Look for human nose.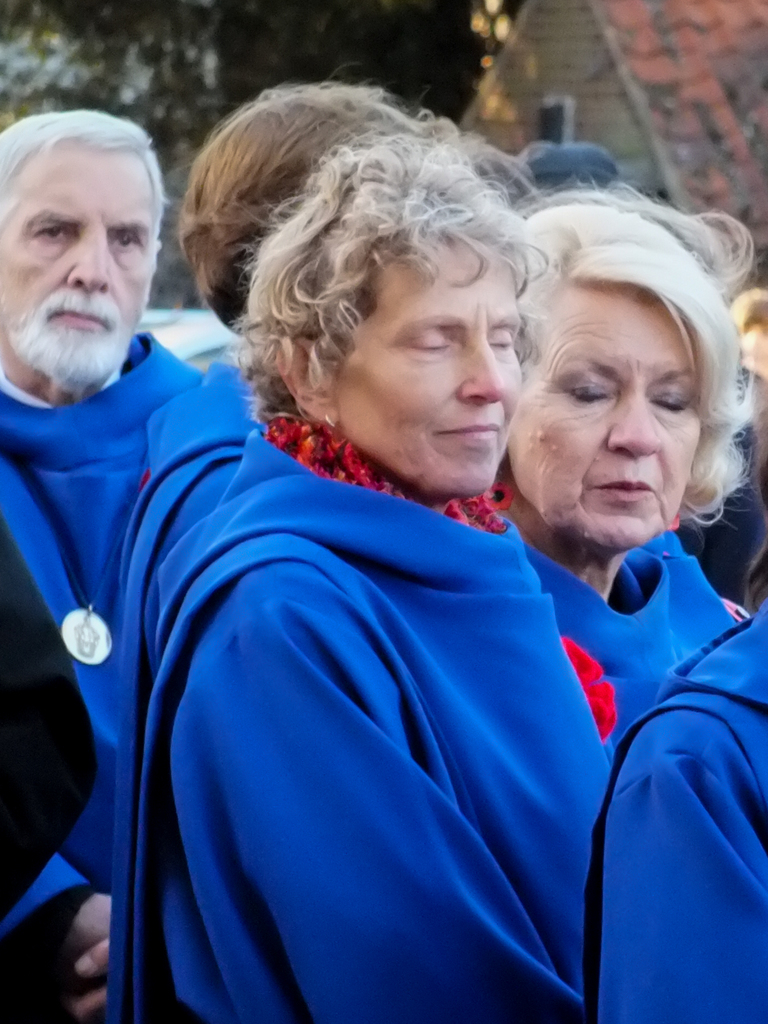
Found: {"x1": 65, "y1": 223, "x2": 113, "y2": 294}.
